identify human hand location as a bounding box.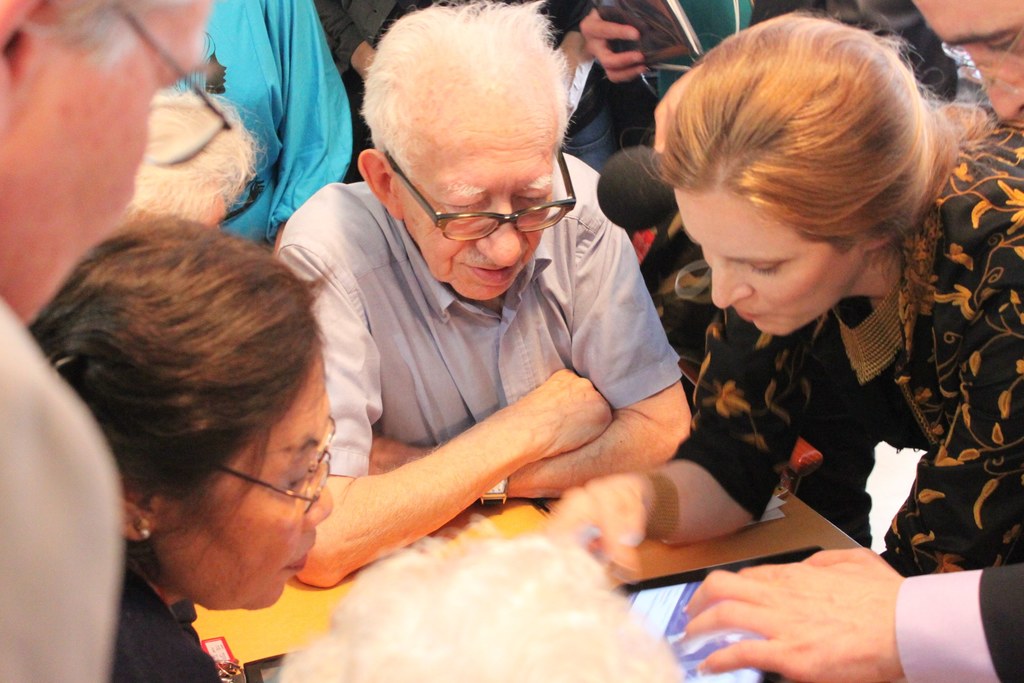
[x1=367, y1=432, x2=435, y2=475].
